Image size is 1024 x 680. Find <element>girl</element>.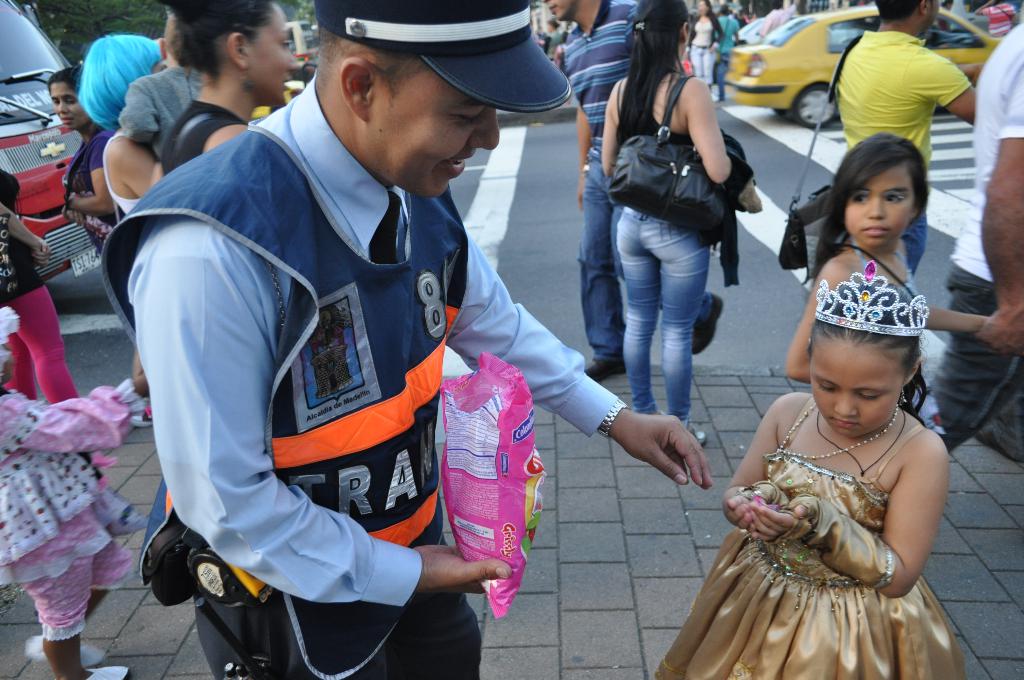
{"x1": 781, "y1": 131, "x2": 995, "y2": 434}.
